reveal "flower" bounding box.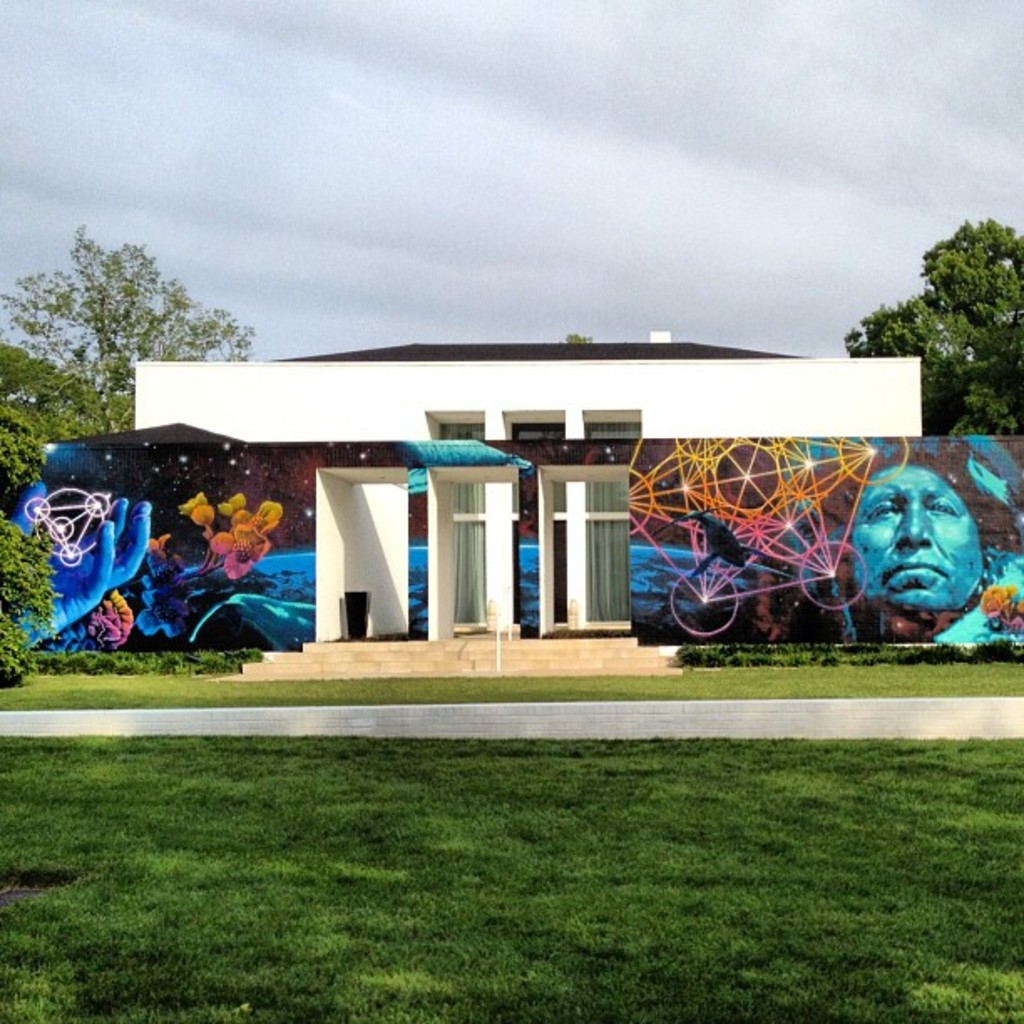
Revealed: x1=975 y1=582 x2=1022 y2=617.
